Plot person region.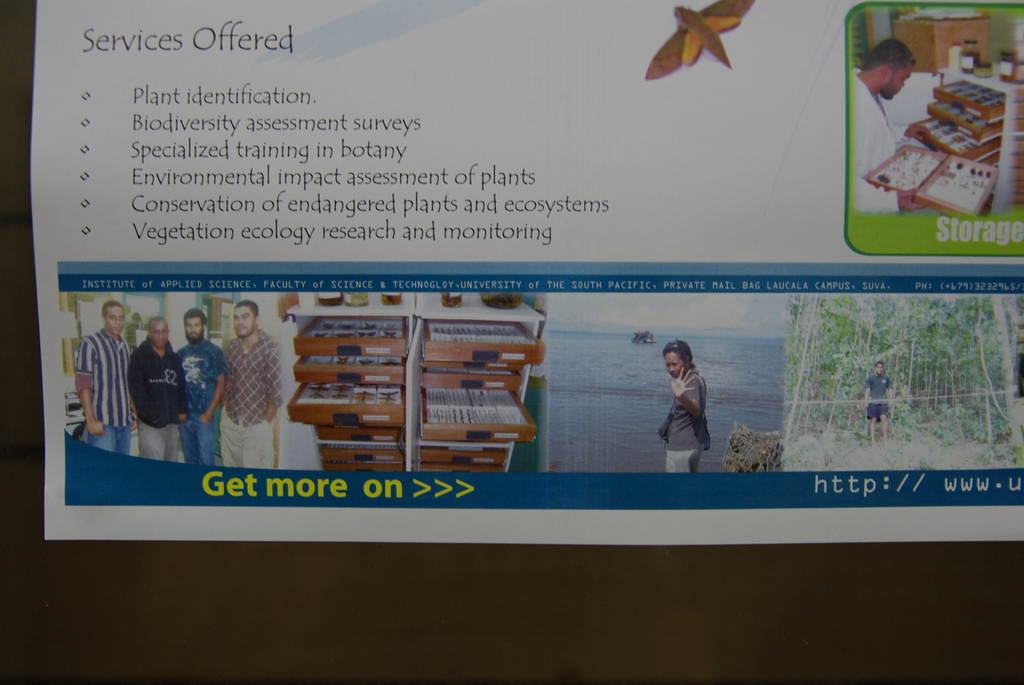
Plotted at detection(851, 38, 921, 216).
